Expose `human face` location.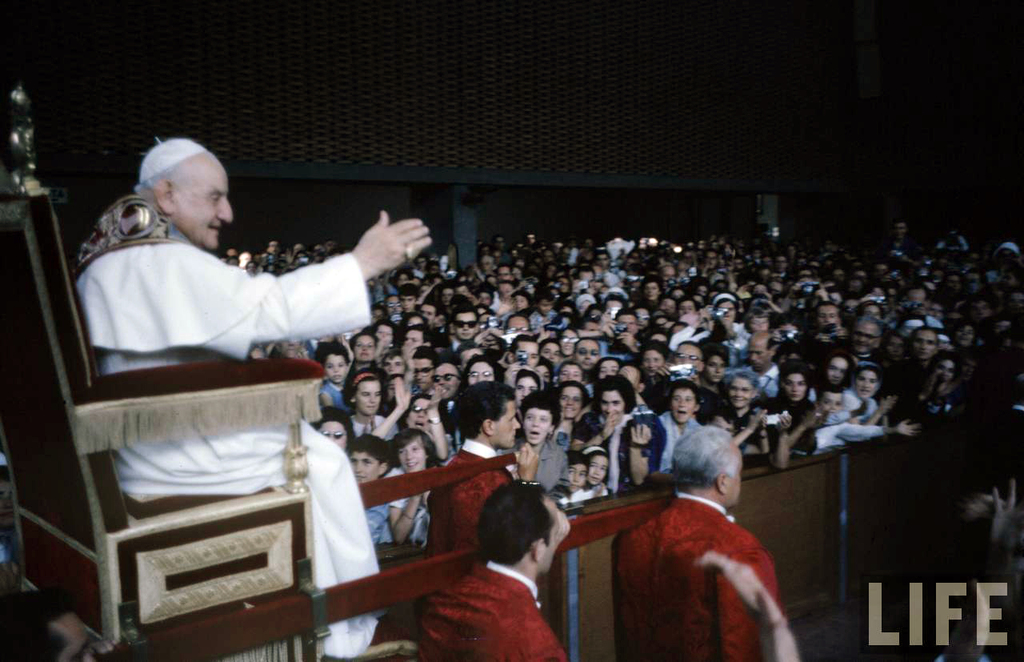
Exposed at 387:295:399:315.
